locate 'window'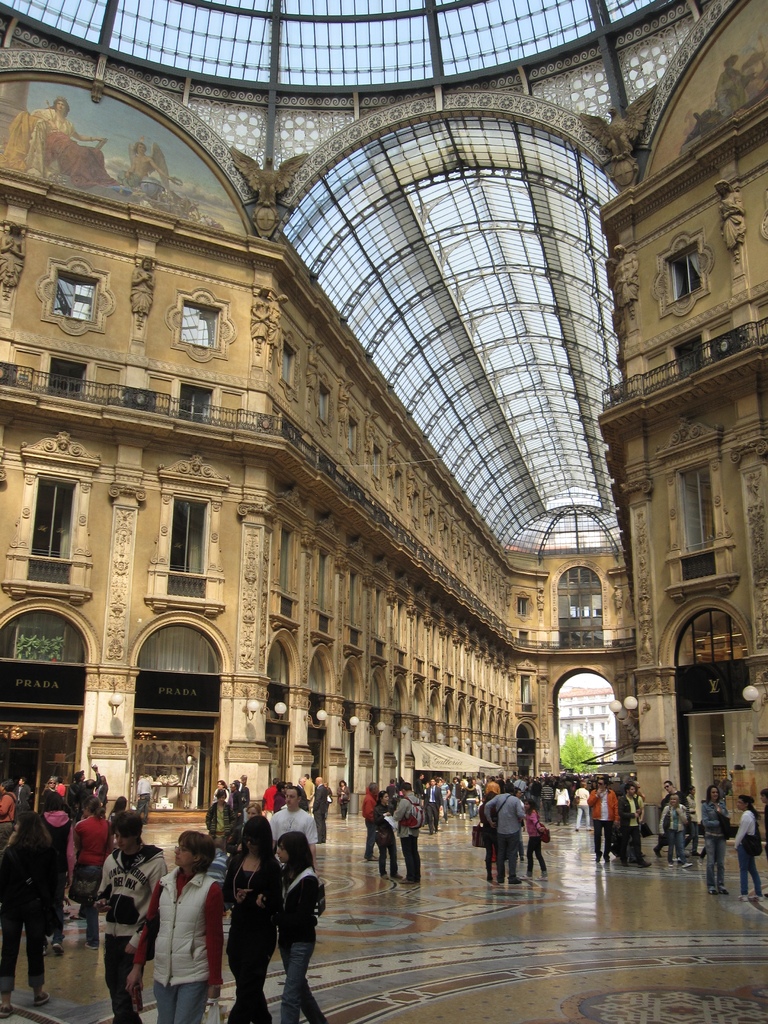
37 361 84 394
